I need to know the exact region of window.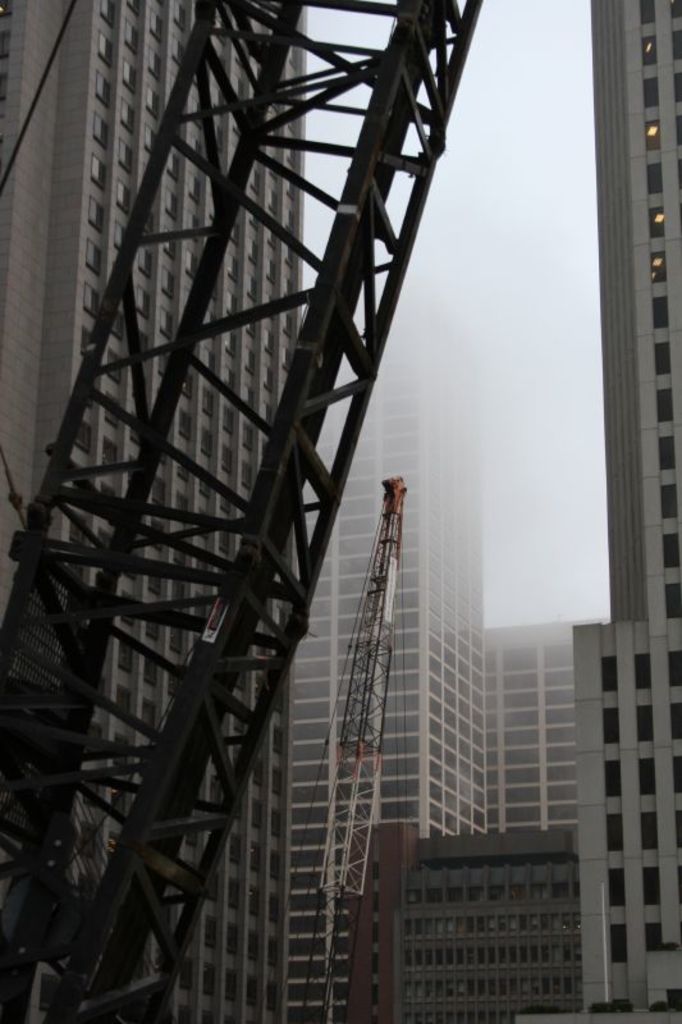
Region: <bbox>503, 809, 545, 823</bbox>.
